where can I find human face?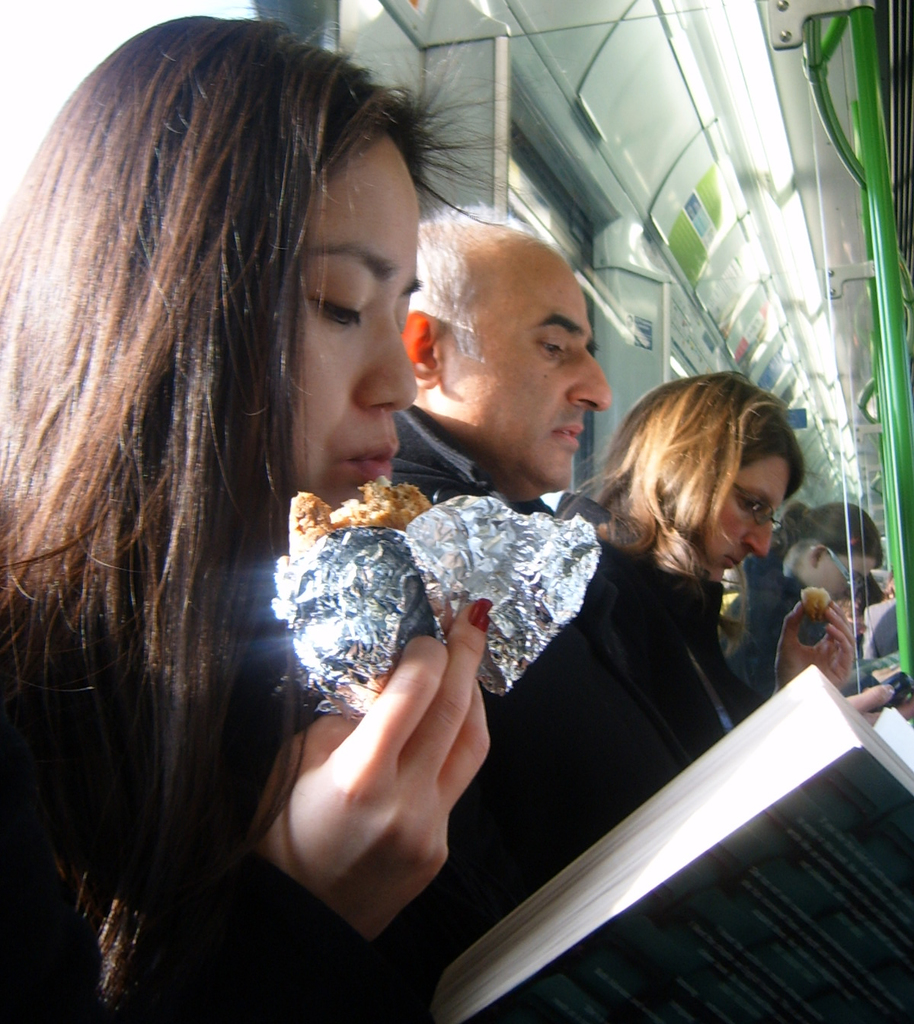
You can find it at [left=268, top=109, right=427, bottom=532].
